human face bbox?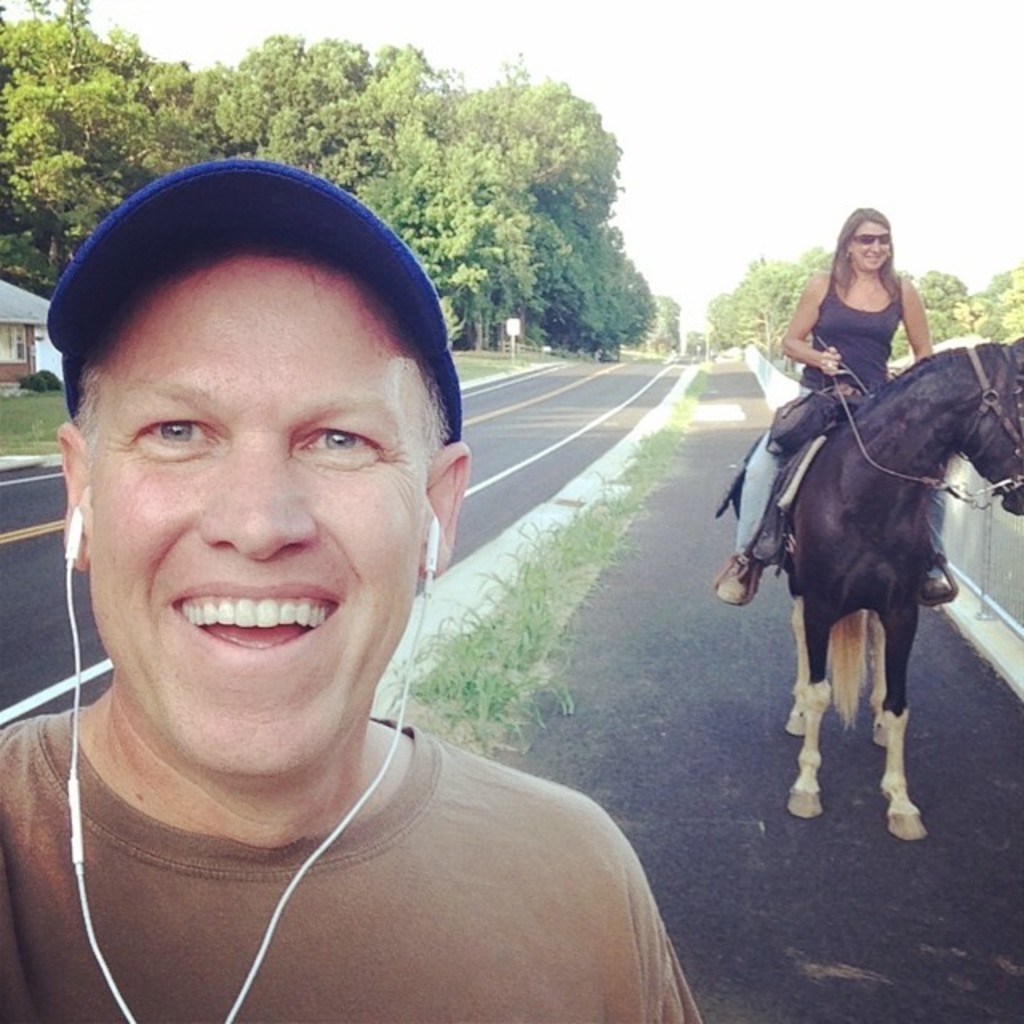
851:222:893:272
